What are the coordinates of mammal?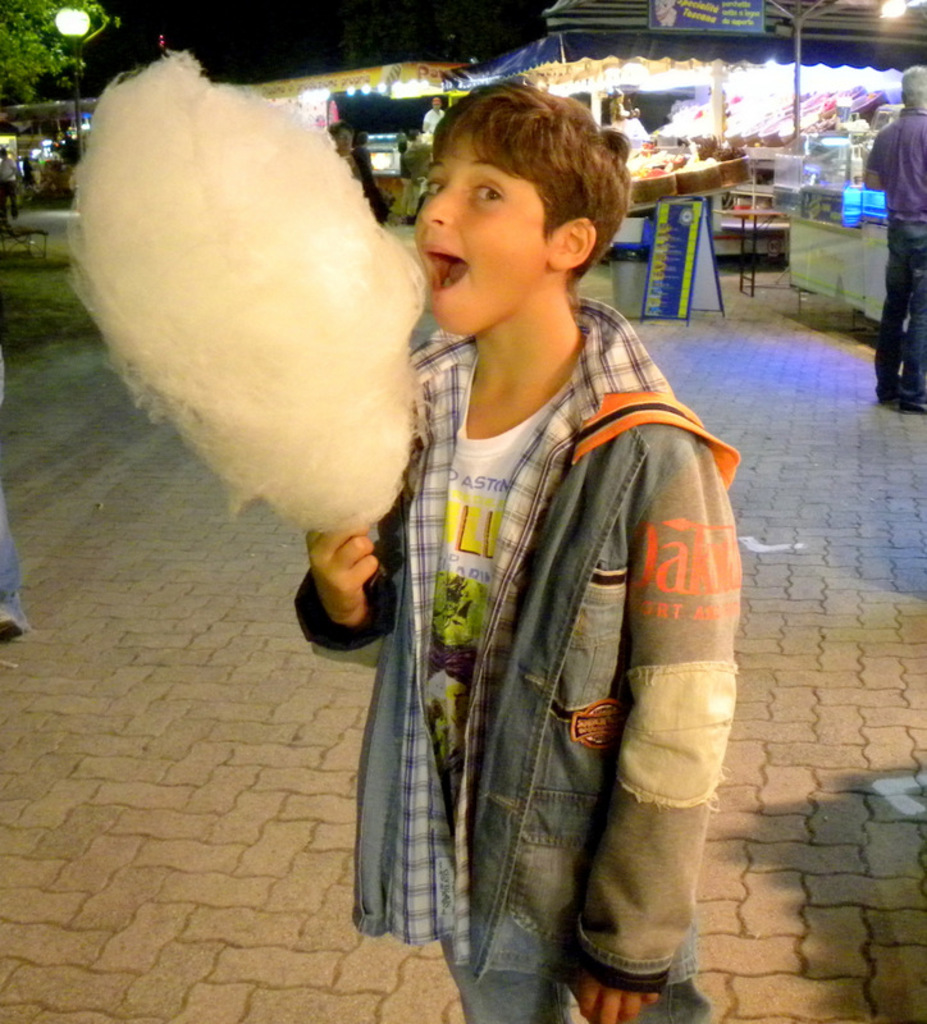
[350, 127, 394, 215].
